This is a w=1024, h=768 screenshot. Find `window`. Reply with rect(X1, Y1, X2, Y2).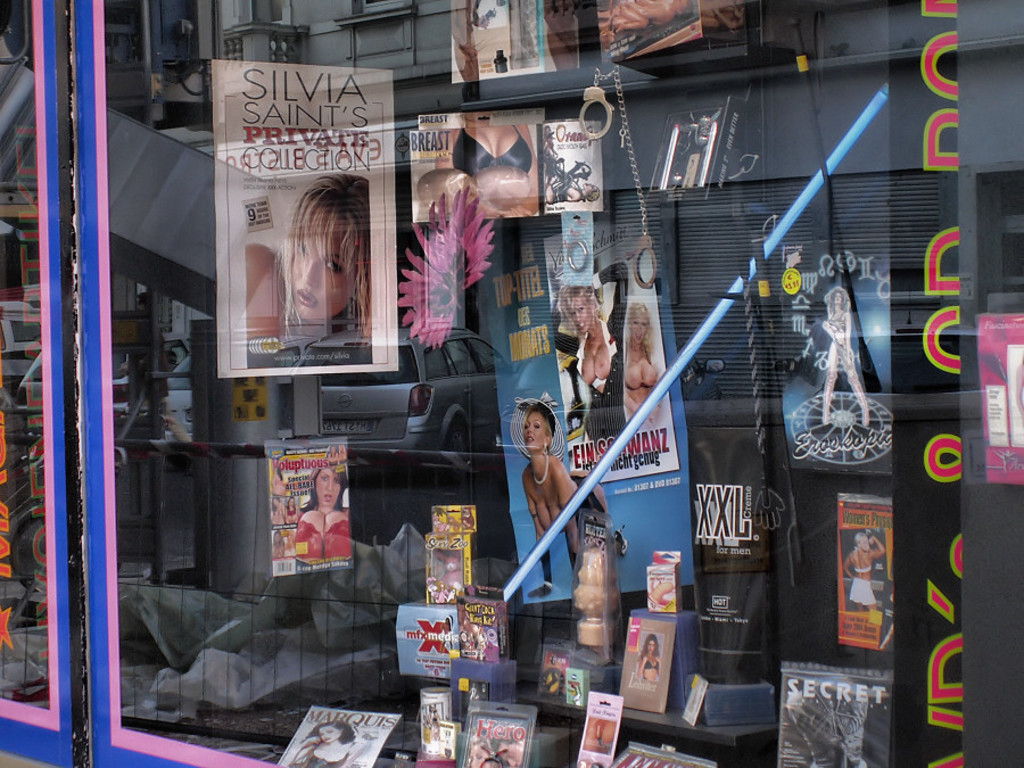
rect(440, 342, 478, 374).
